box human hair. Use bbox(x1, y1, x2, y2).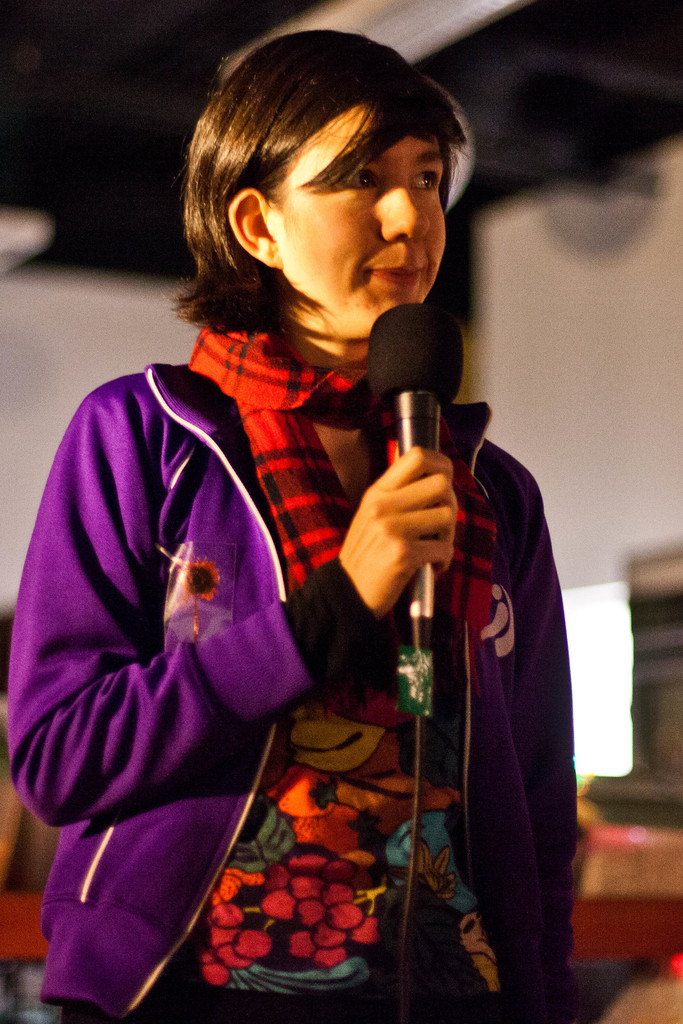
bbox(186, 20, 480, 360).
